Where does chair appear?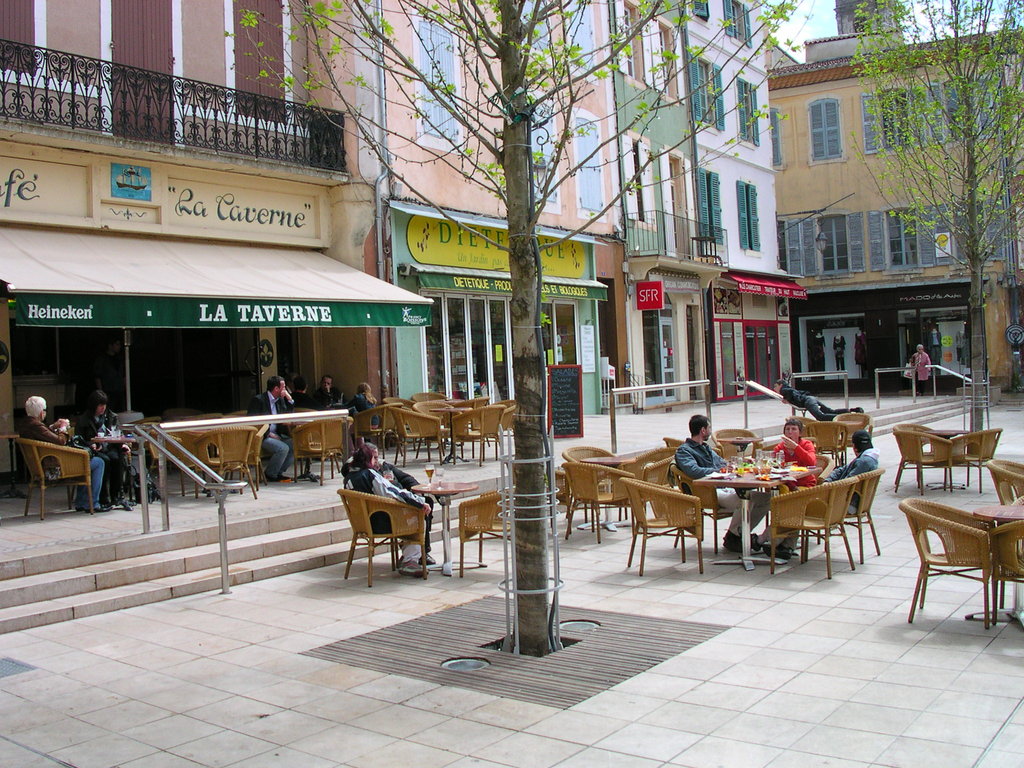
Appears at box=[335, 488, 427, 589].
